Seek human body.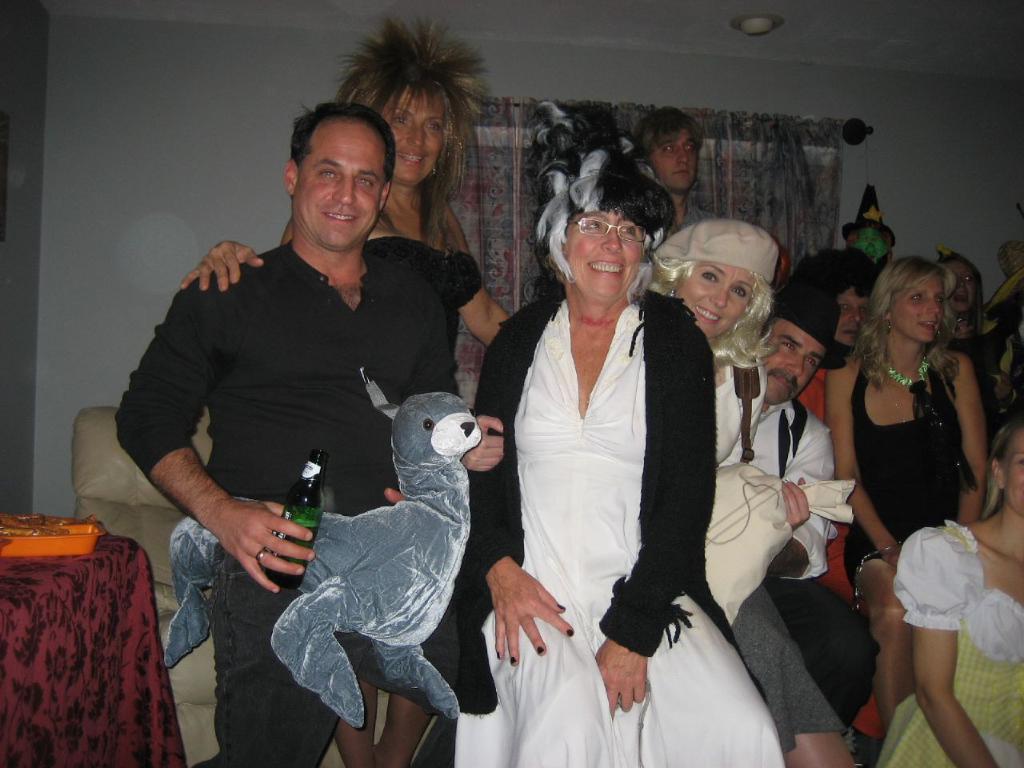
728, 292, 836, 582.
